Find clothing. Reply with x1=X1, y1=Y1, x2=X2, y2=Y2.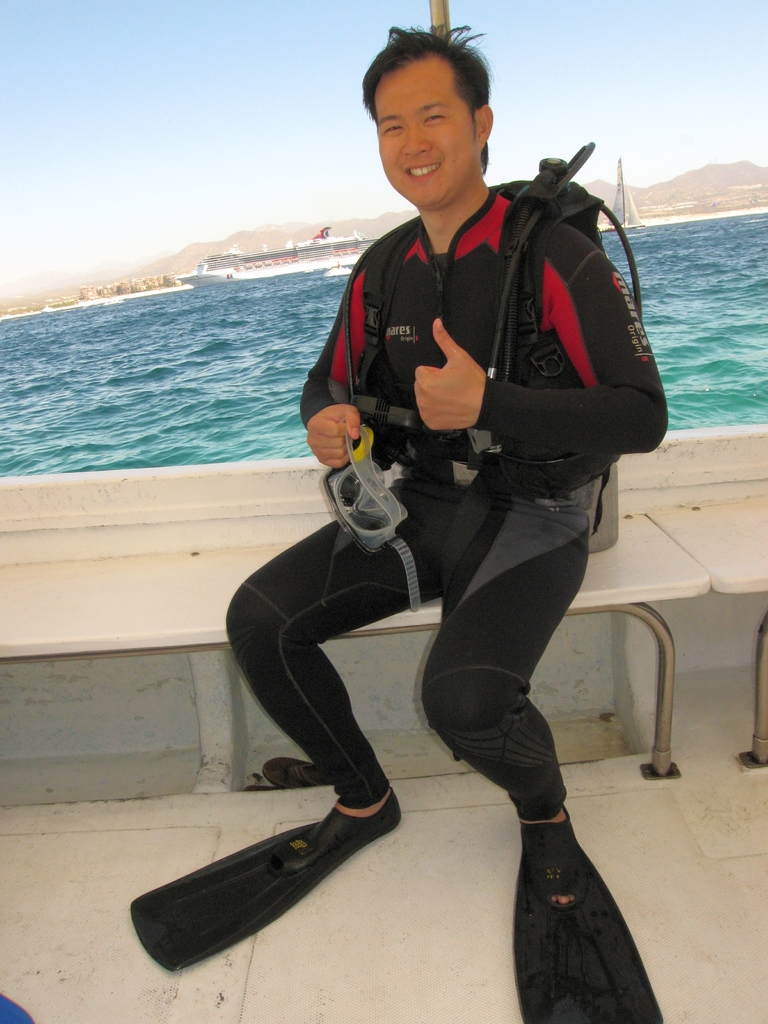
x1=228, y1=187, x2=669, y2=820.
